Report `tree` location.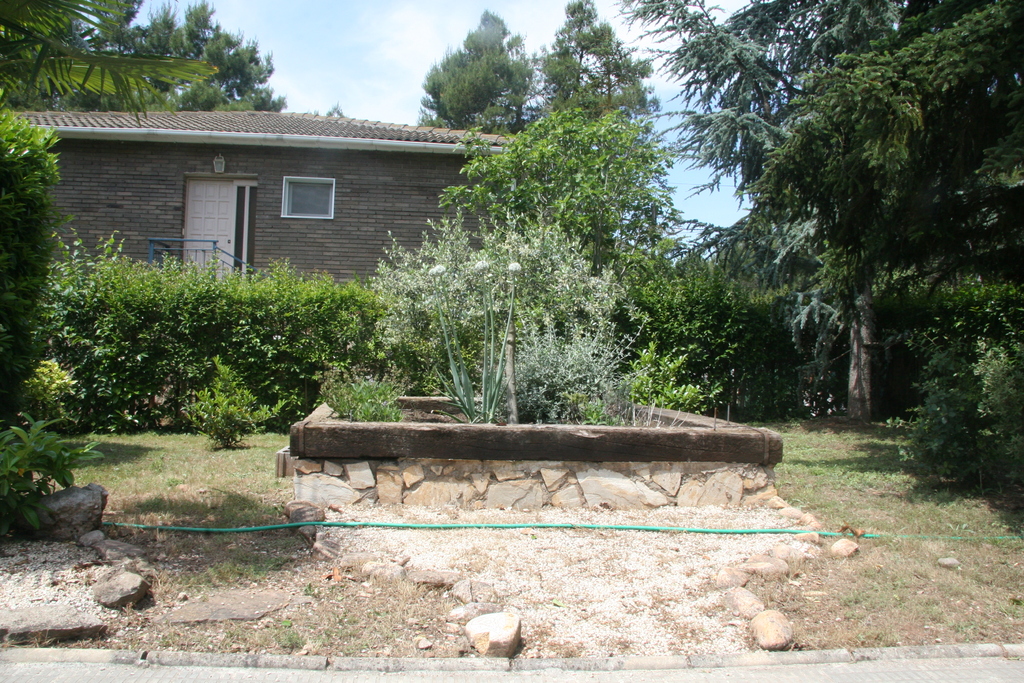
Report: [left=403, top=7, right=513, bottom=133].
